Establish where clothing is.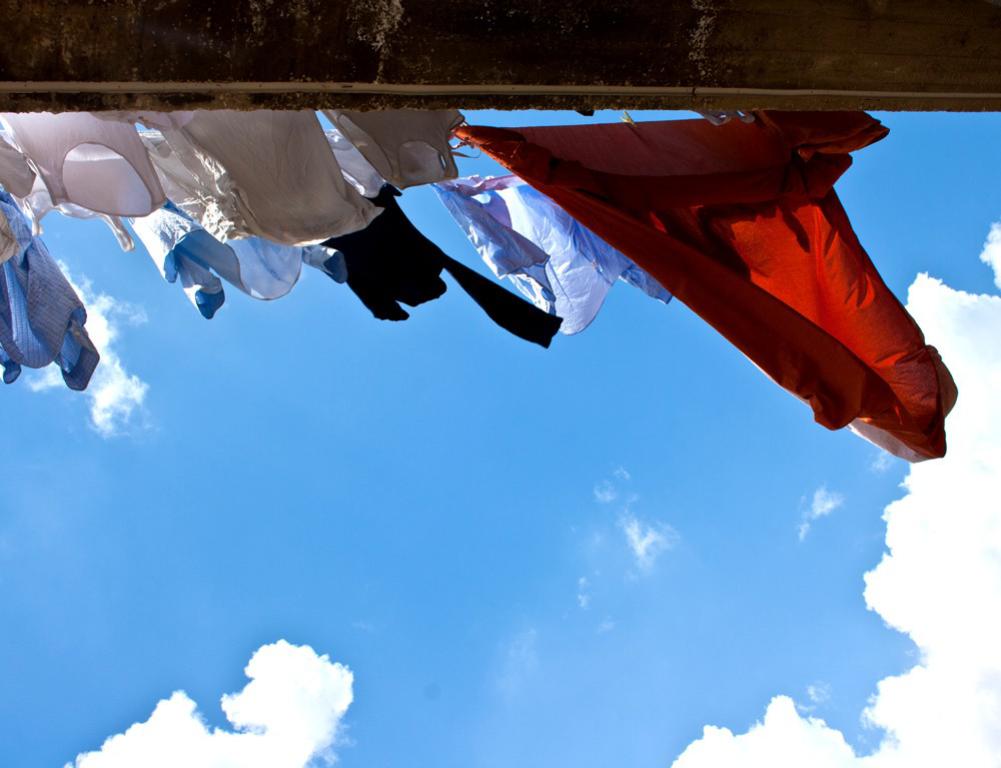
Established at x1=312 y1=179 x2=559 y2=353.
